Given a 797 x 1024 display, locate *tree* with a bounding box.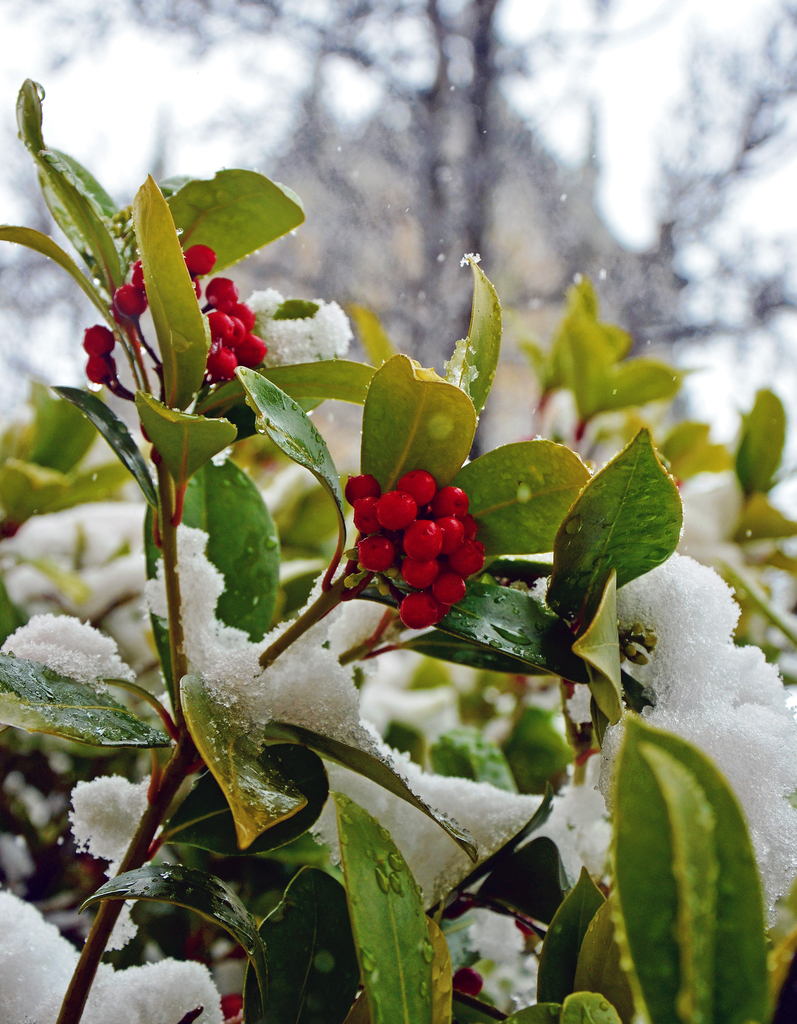
Located: bbox(0, 69, 796, 1023).
